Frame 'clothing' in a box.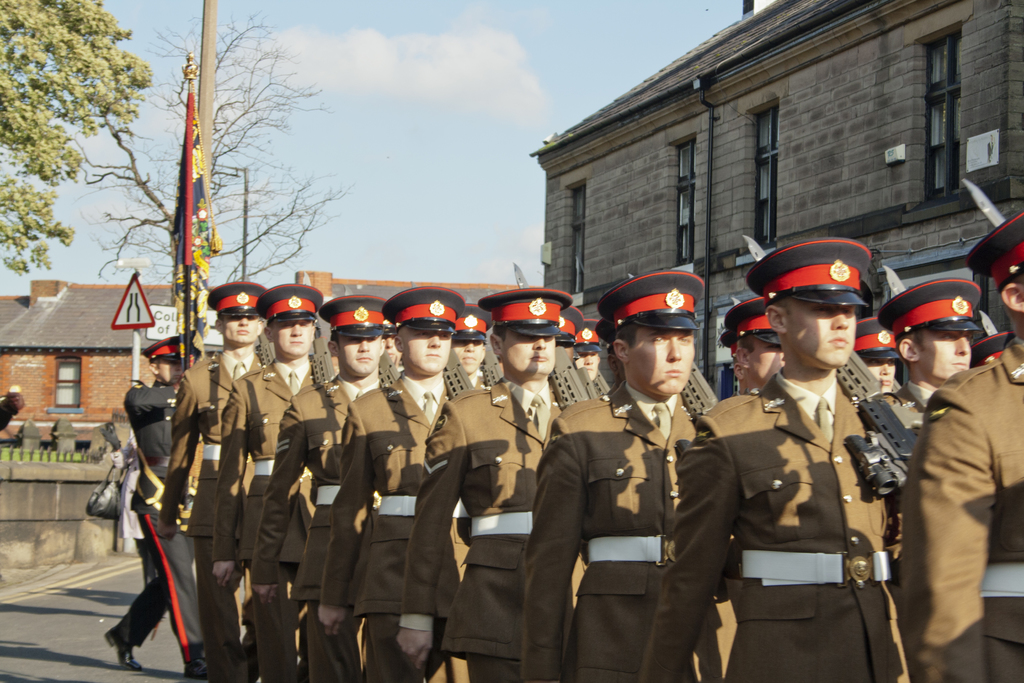
[212,356,324,657].
